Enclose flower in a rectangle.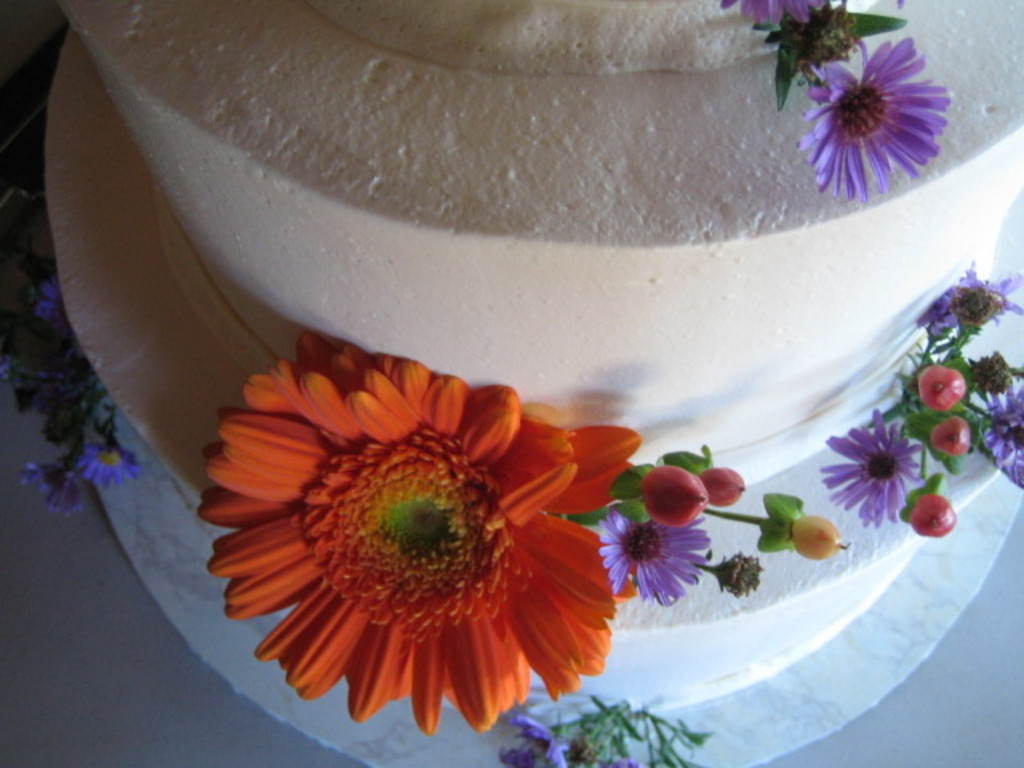
l=595, t=512, r=733, b=602.
